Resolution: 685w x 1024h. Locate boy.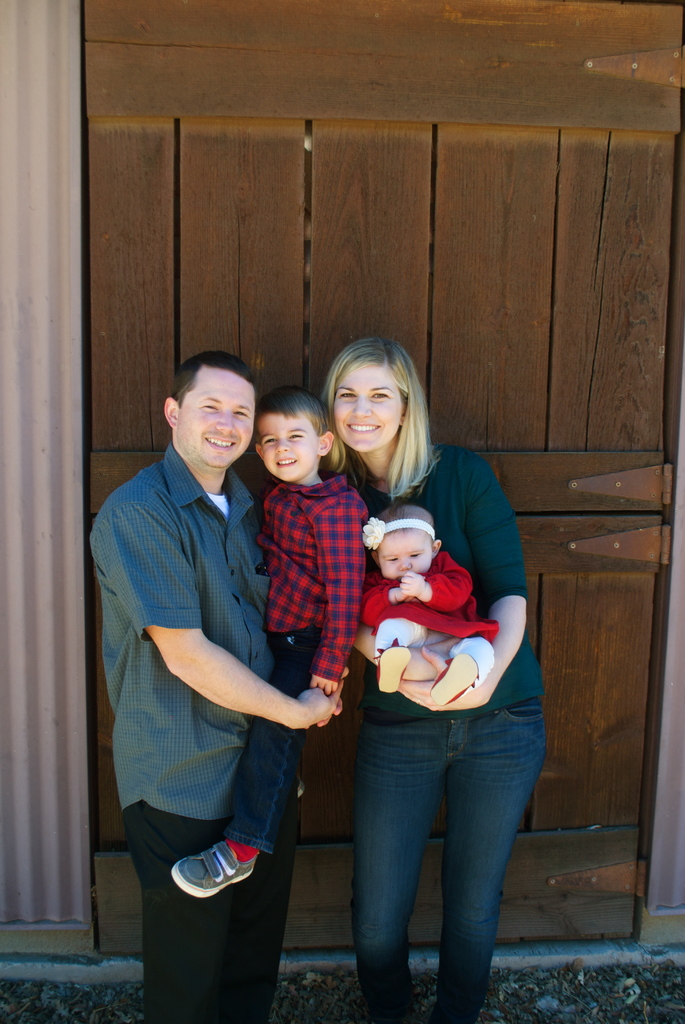
bbox(175, 385, 368, 903).
